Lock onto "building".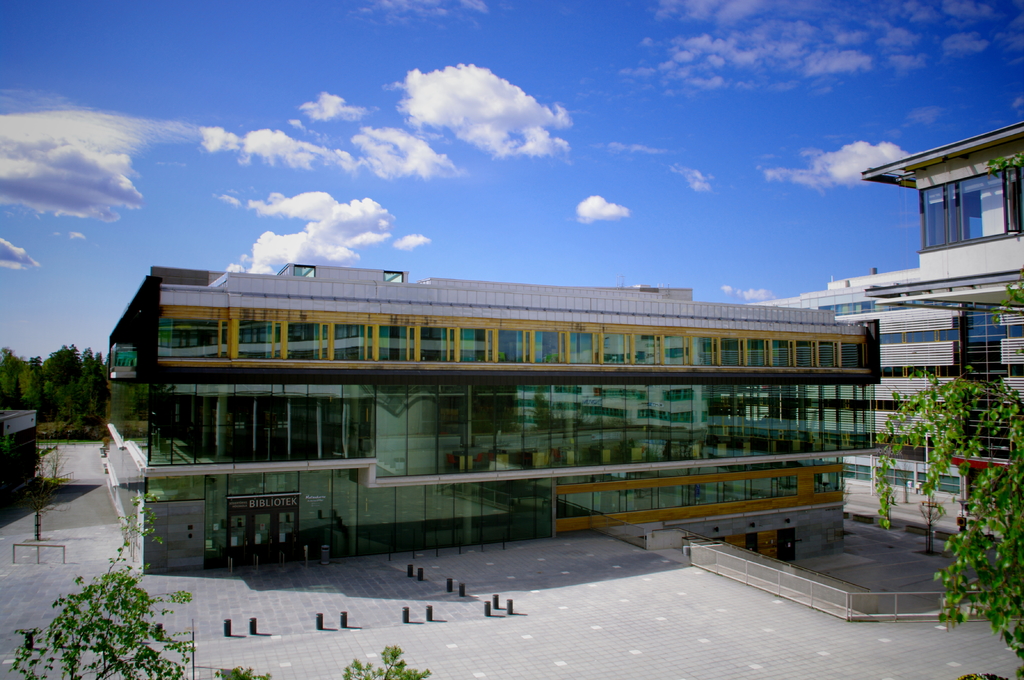
Locked: select_region(746, 266, 1023, 493).
